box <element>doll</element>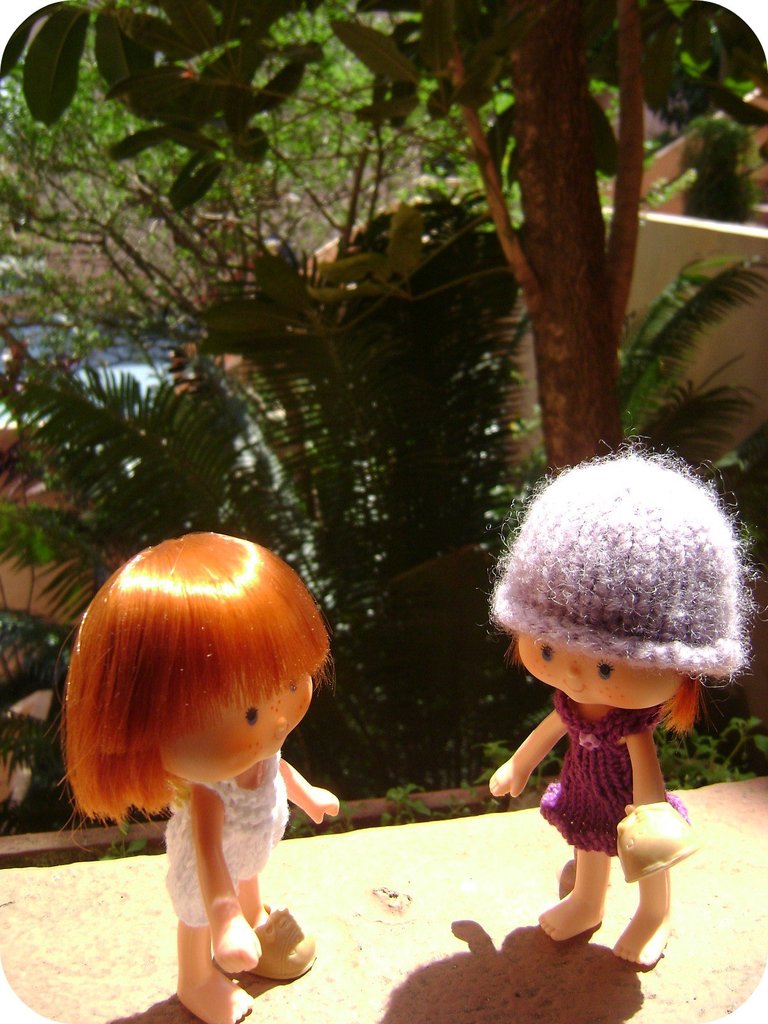
Rect(478, 463, 739, 964)
